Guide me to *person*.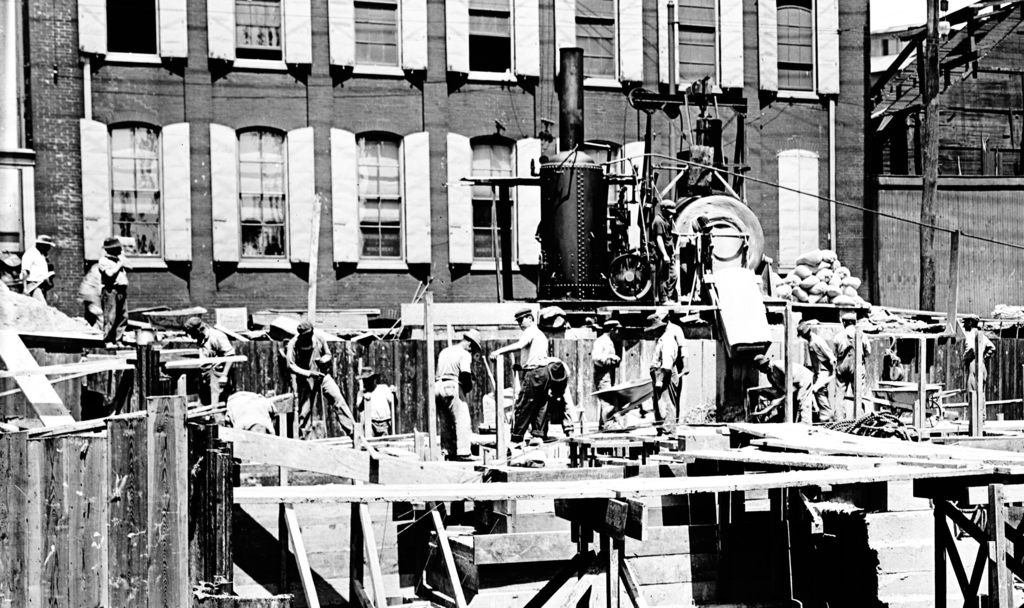
Guidance: [x1=488, y1=307, x2=548, y2=445].
